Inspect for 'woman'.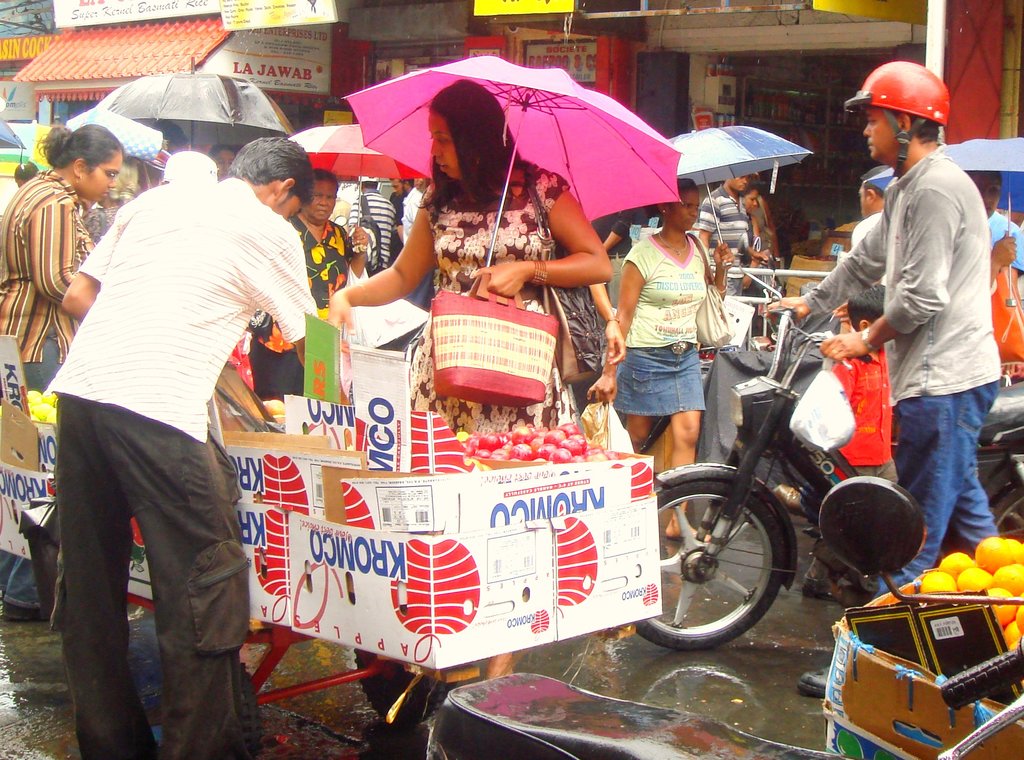
Inspection: bbox(611, 174, 714, 540).
